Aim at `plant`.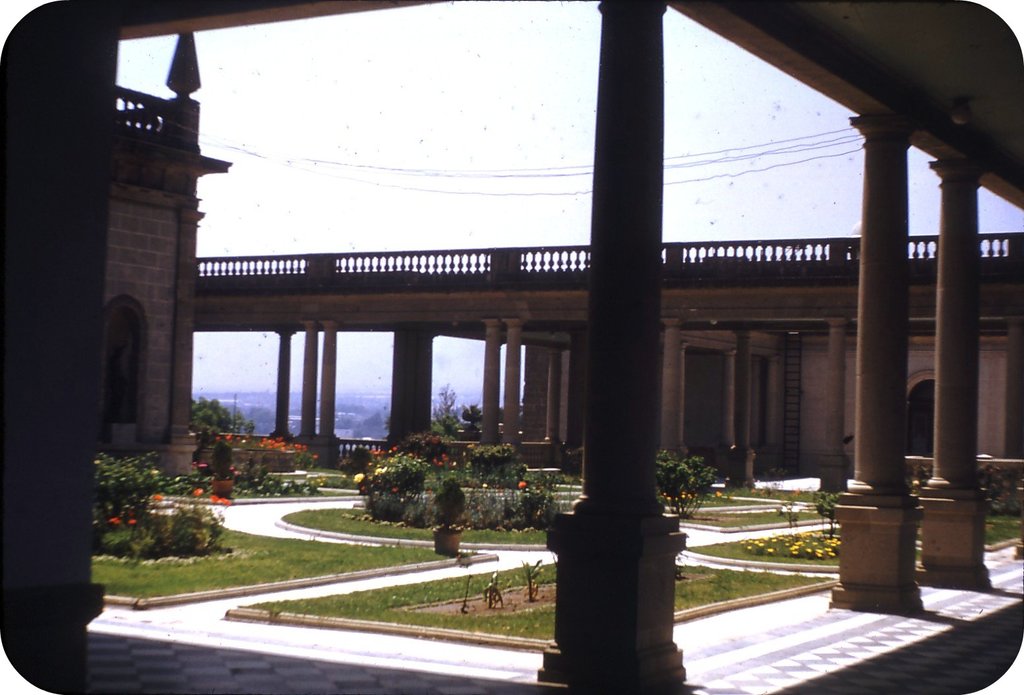
Aimed at 769 497 799 532.
